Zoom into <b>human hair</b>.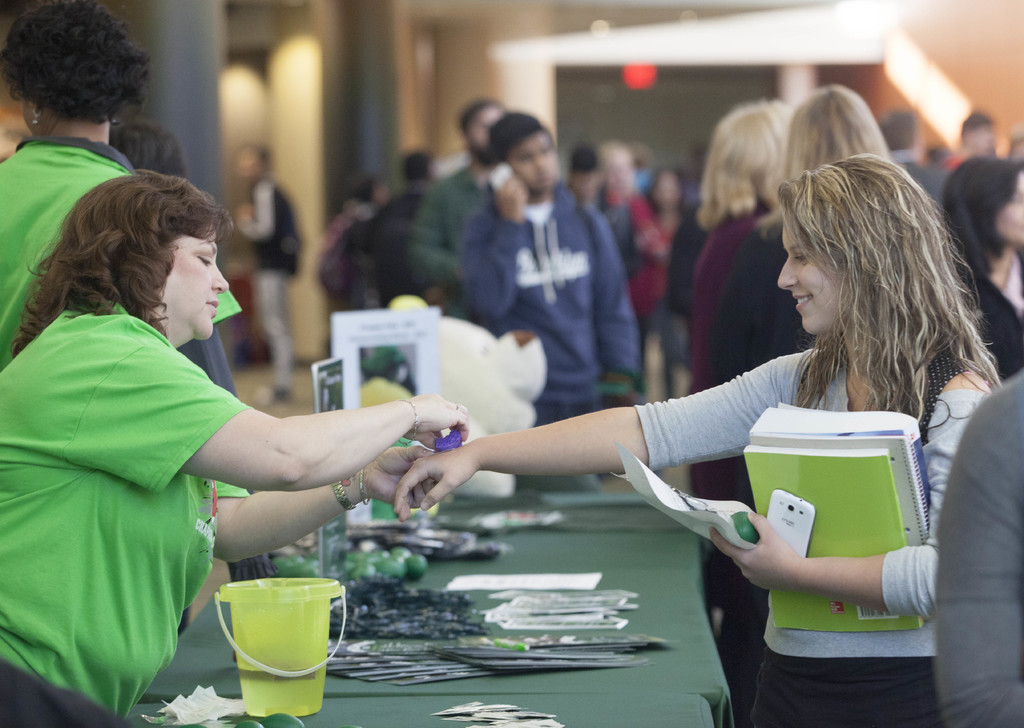
Zoom target: bbox(645, 166, 689, 214).
